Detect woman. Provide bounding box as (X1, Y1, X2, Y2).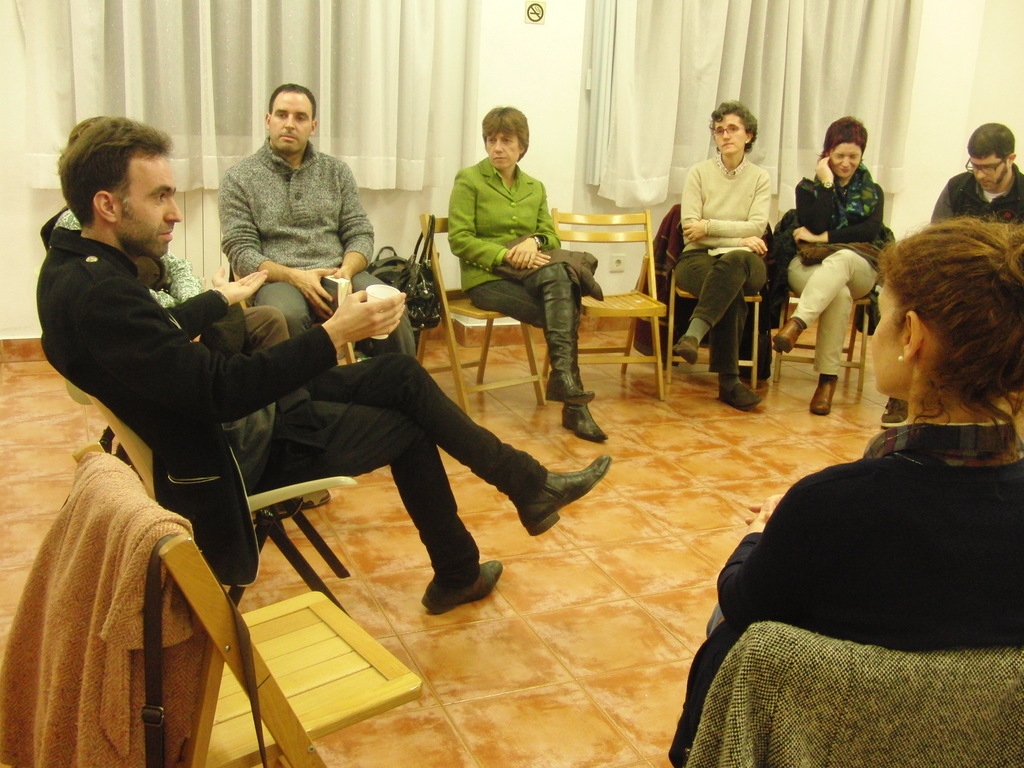
(665, 213, 1023, 767).
